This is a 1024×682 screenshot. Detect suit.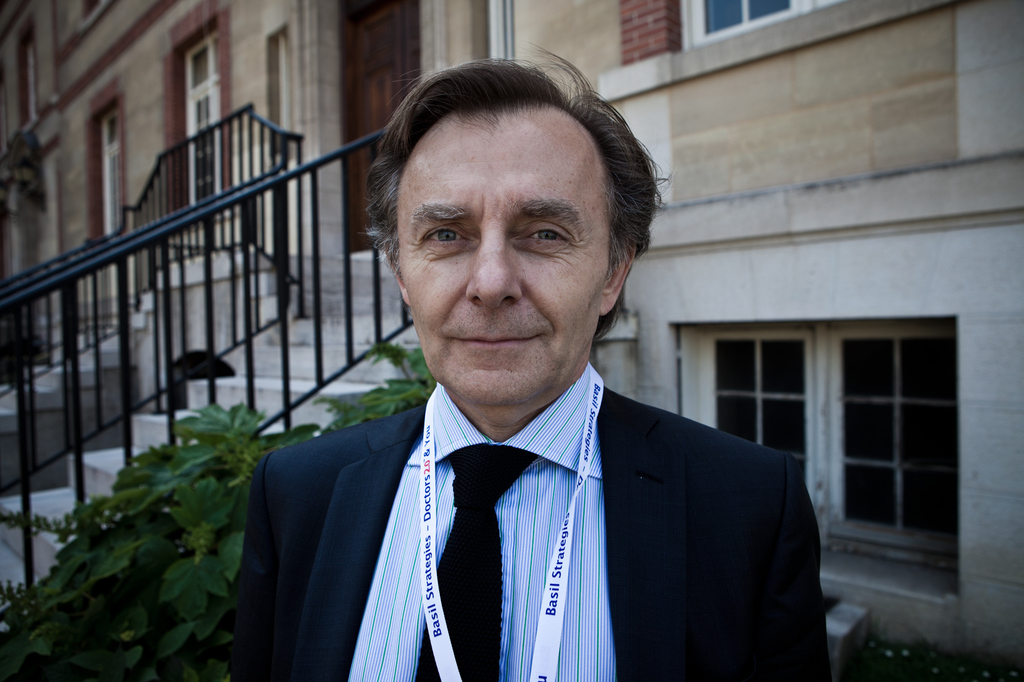
234:323:835:650.
